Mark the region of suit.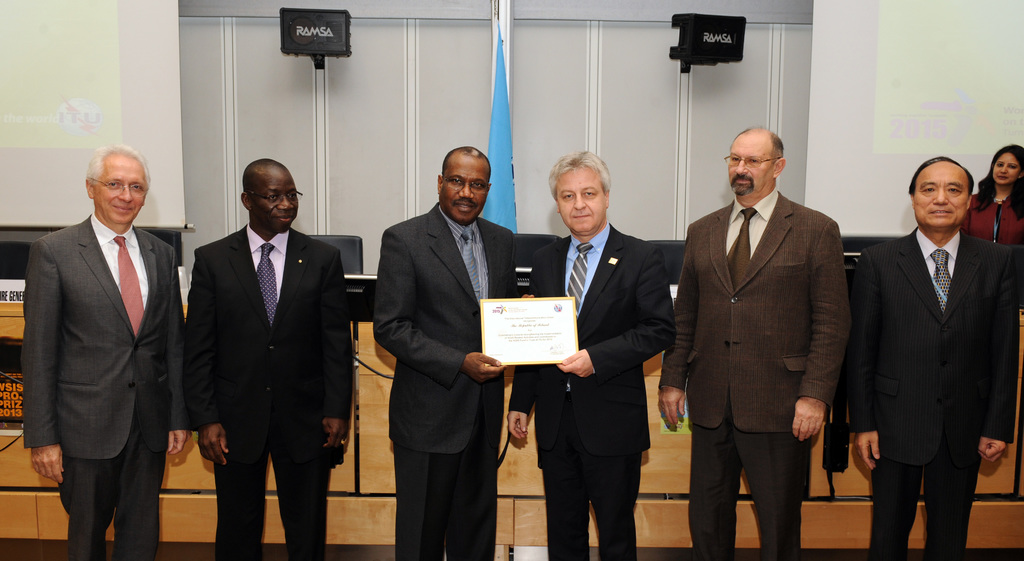
Region: [x1=20, y1=212, x2=189, y2=560].
